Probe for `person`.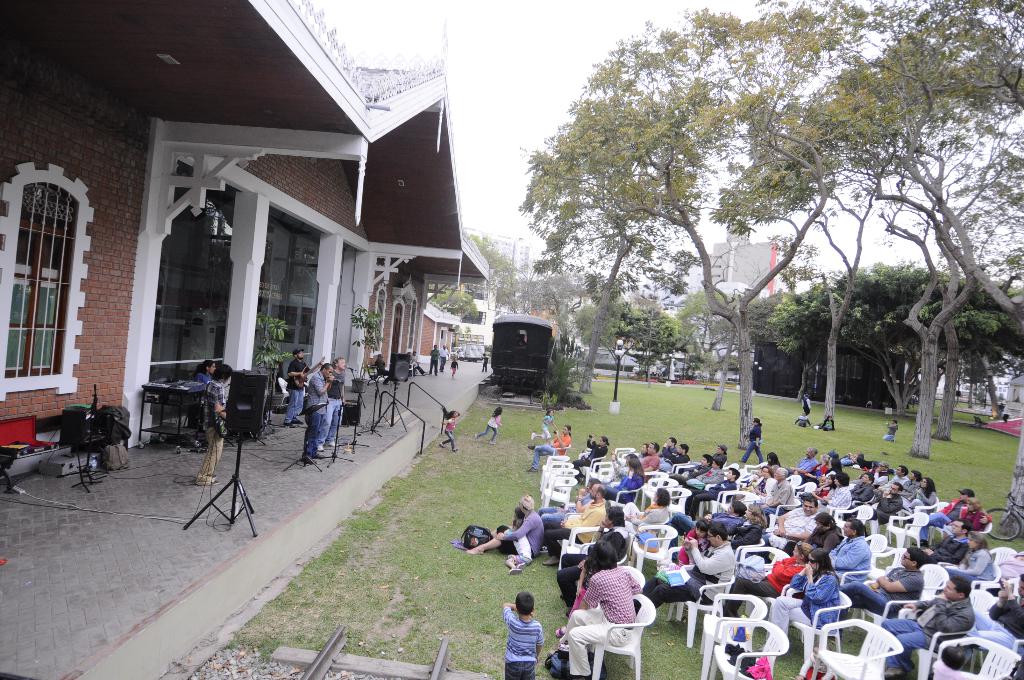
Probe result: rect(687, 455, 721, 489).
